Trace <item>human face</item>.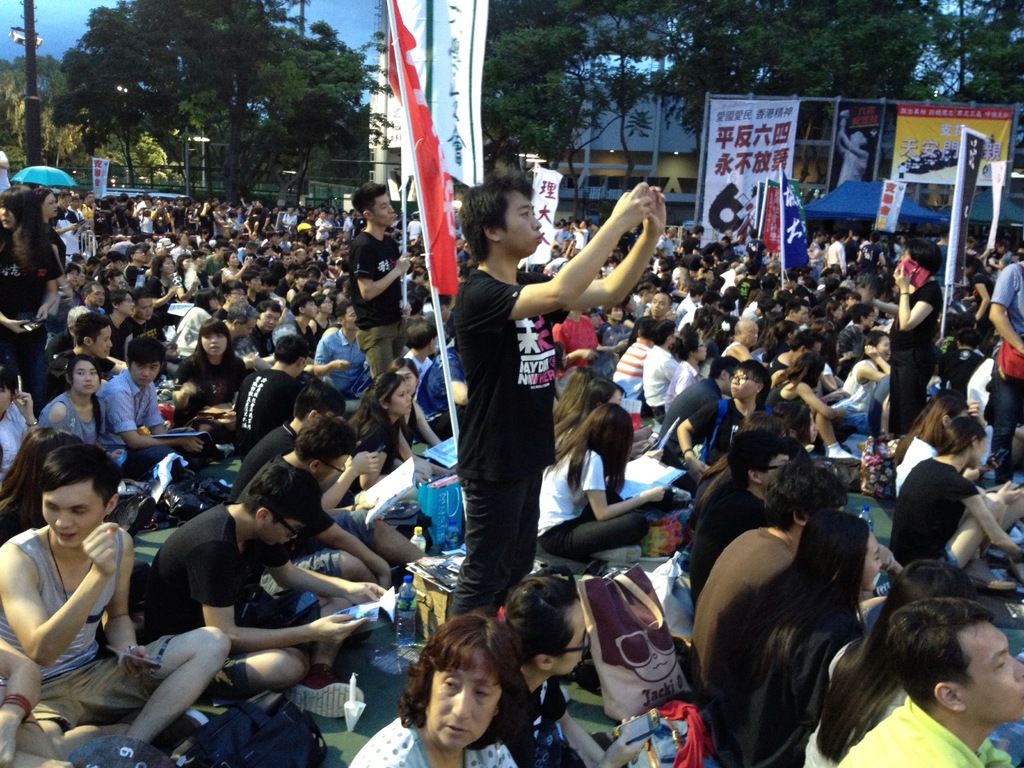
Traced to Rect(609, 390, 623, 406).
